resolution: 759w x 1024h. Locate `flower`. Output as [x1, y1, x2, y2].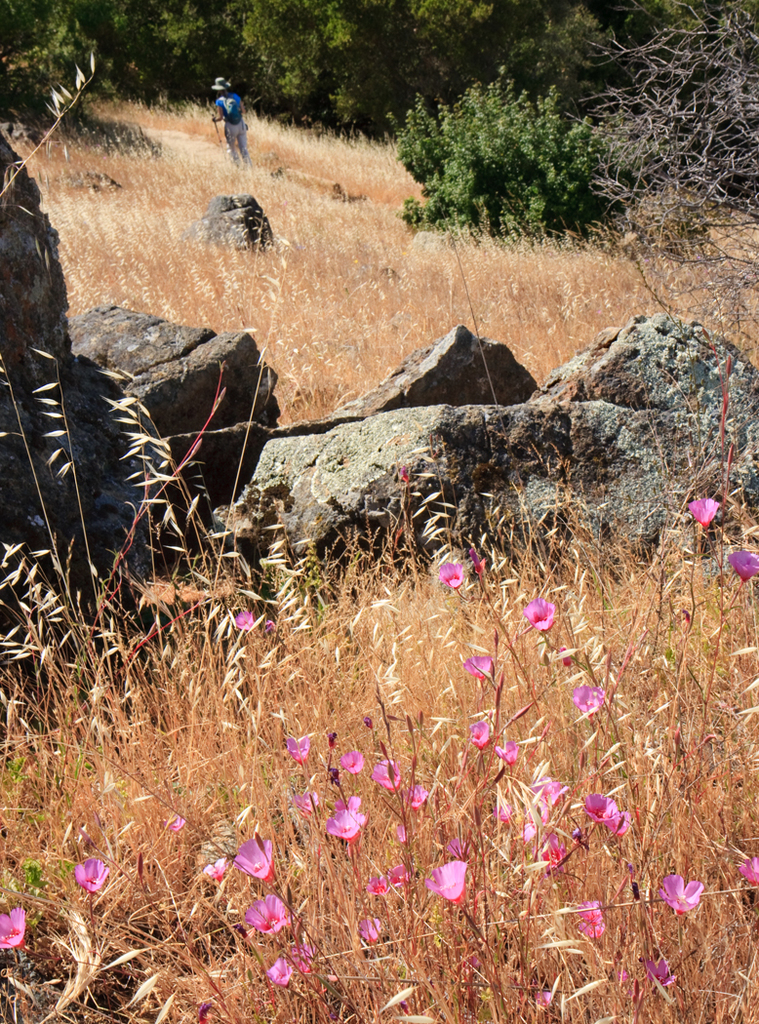
[327, 805, 367, 844].
